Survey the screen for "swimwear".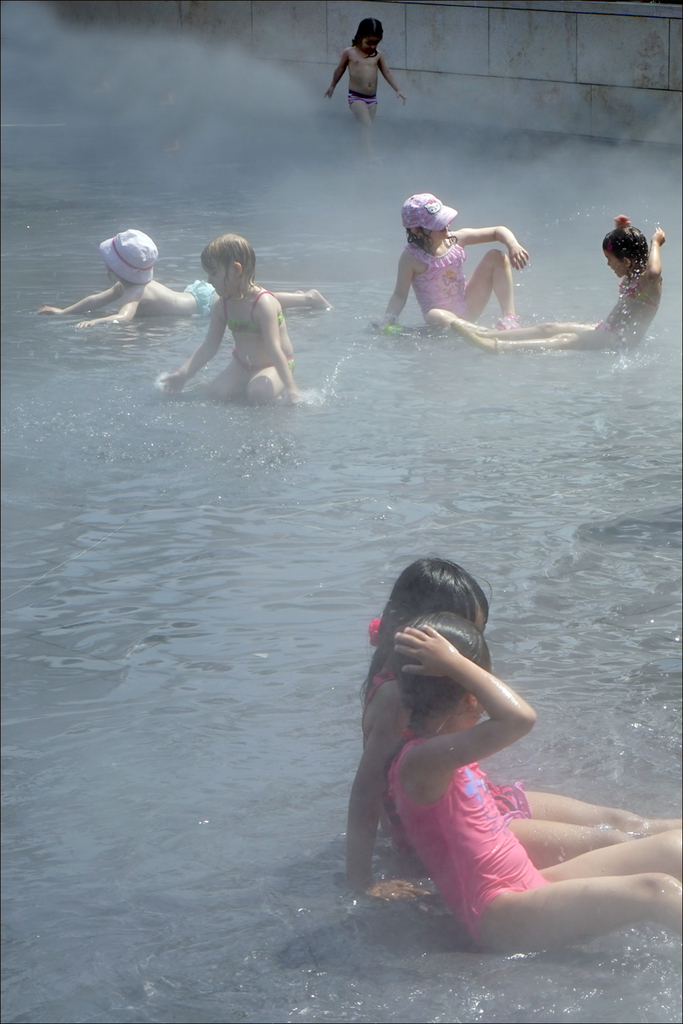
Survey found: {"x1": 374, "y1": 733, "x2": 571, "y2": 964}.
